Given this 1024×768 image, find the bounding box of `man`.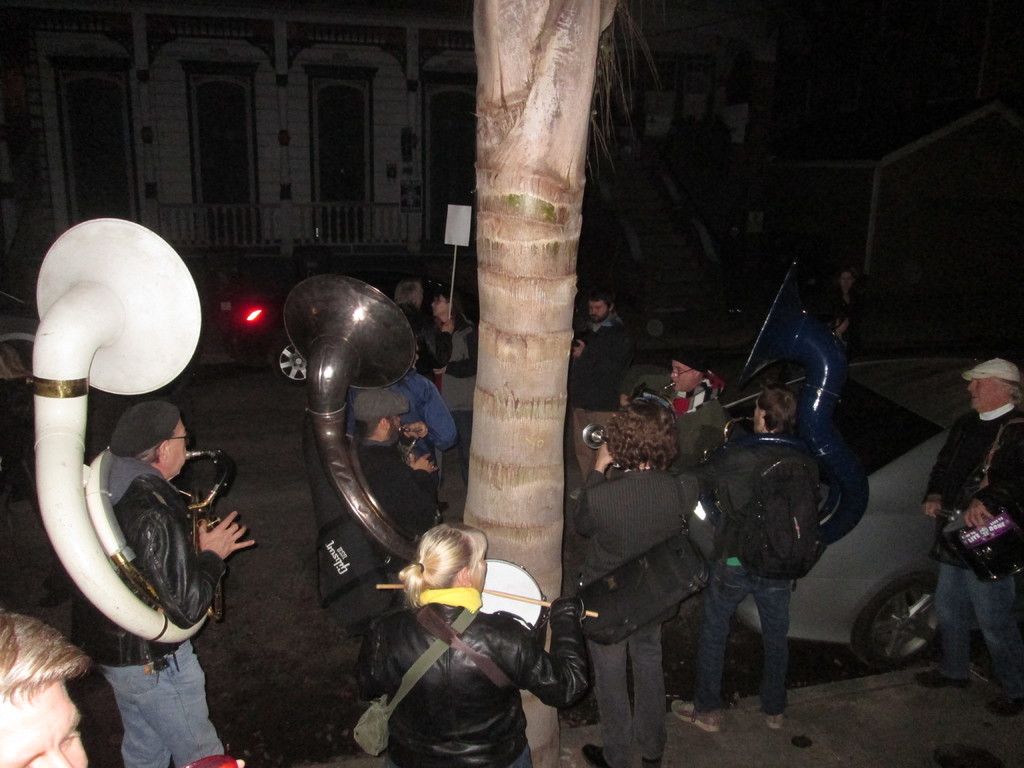
70 403 253 767.
